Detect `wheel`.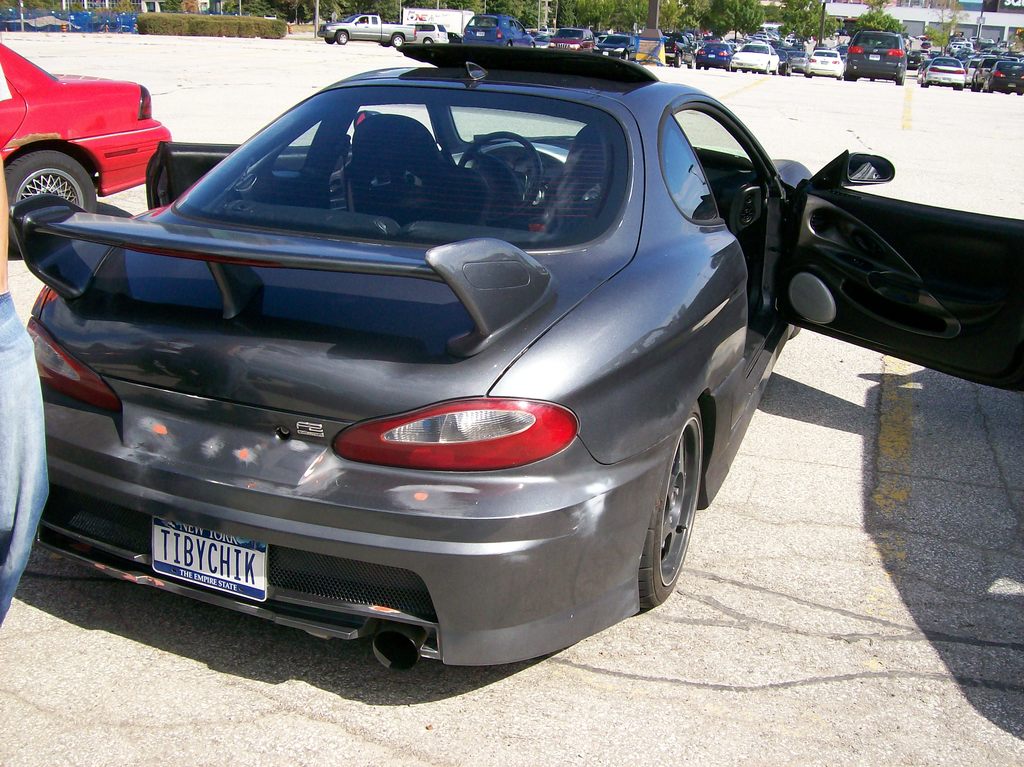
Detected at crop(765, 63, 769, 74).
